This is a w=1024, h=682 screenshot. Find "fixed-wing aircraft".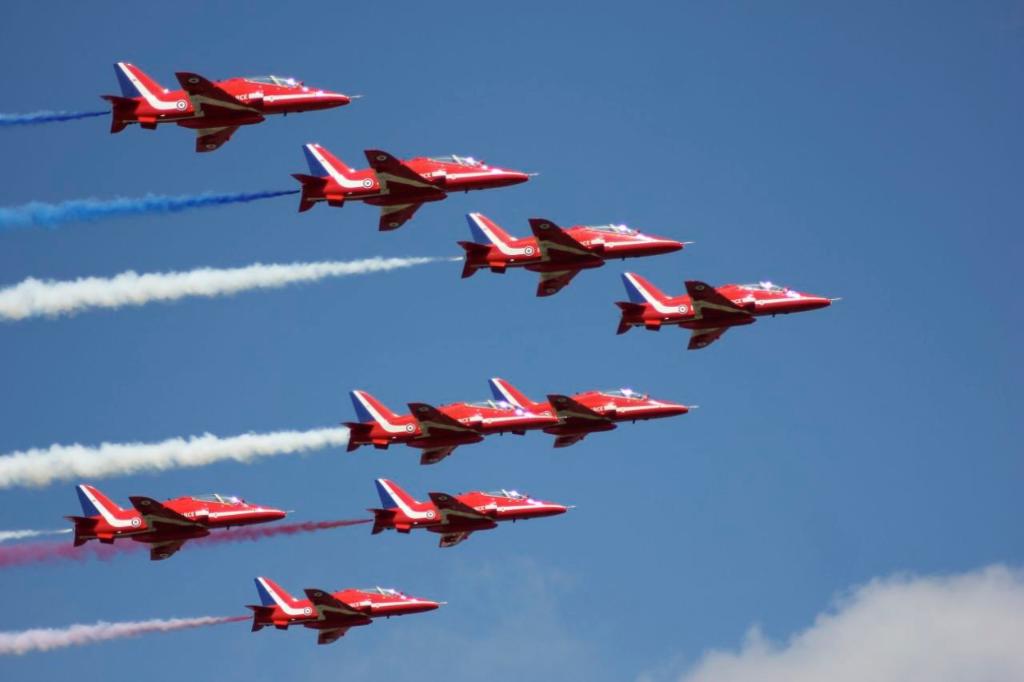
Bounding box: x1=342, y1=389, x2=566, y2=468.
